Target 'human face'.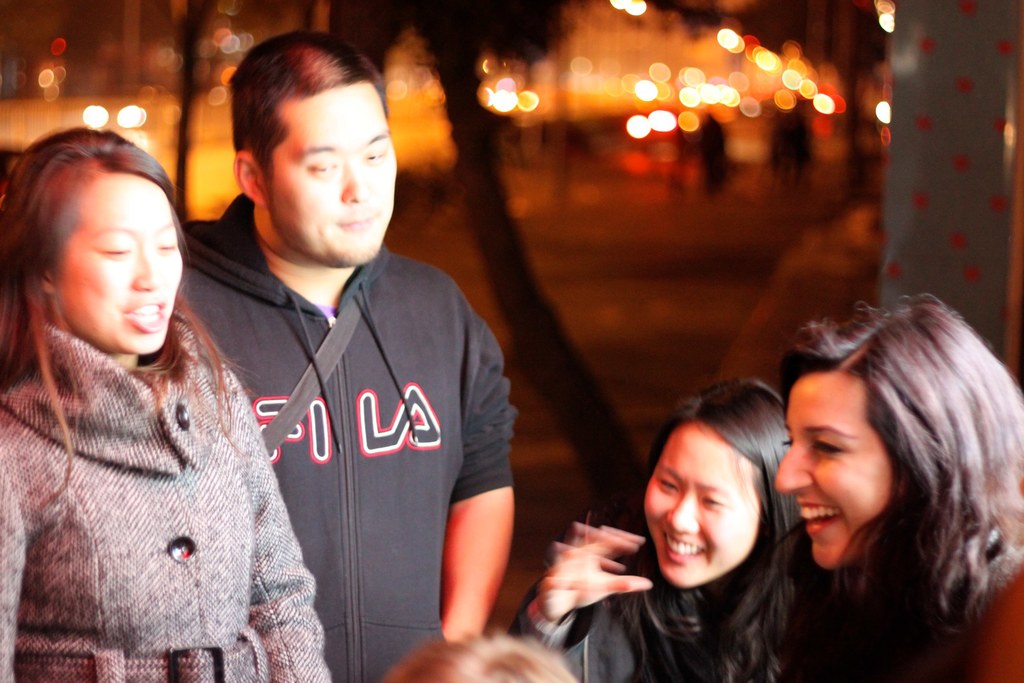
Target region: pyautogui.locateOnScreen(769, 362, 900, 576).
